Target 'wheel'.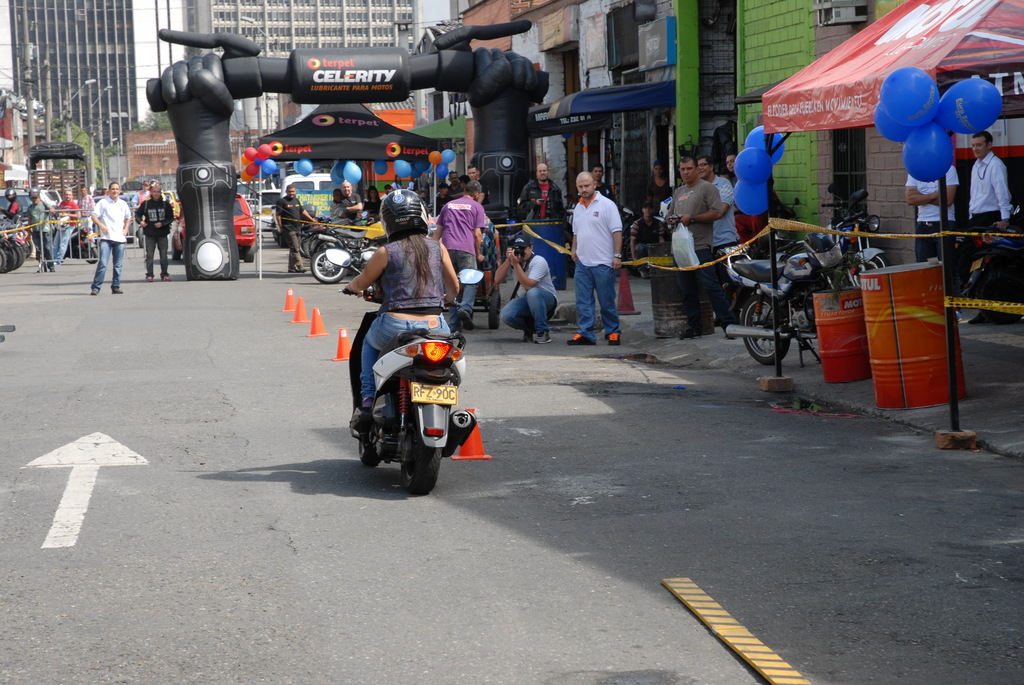
Target region: 82/246/97/265.
